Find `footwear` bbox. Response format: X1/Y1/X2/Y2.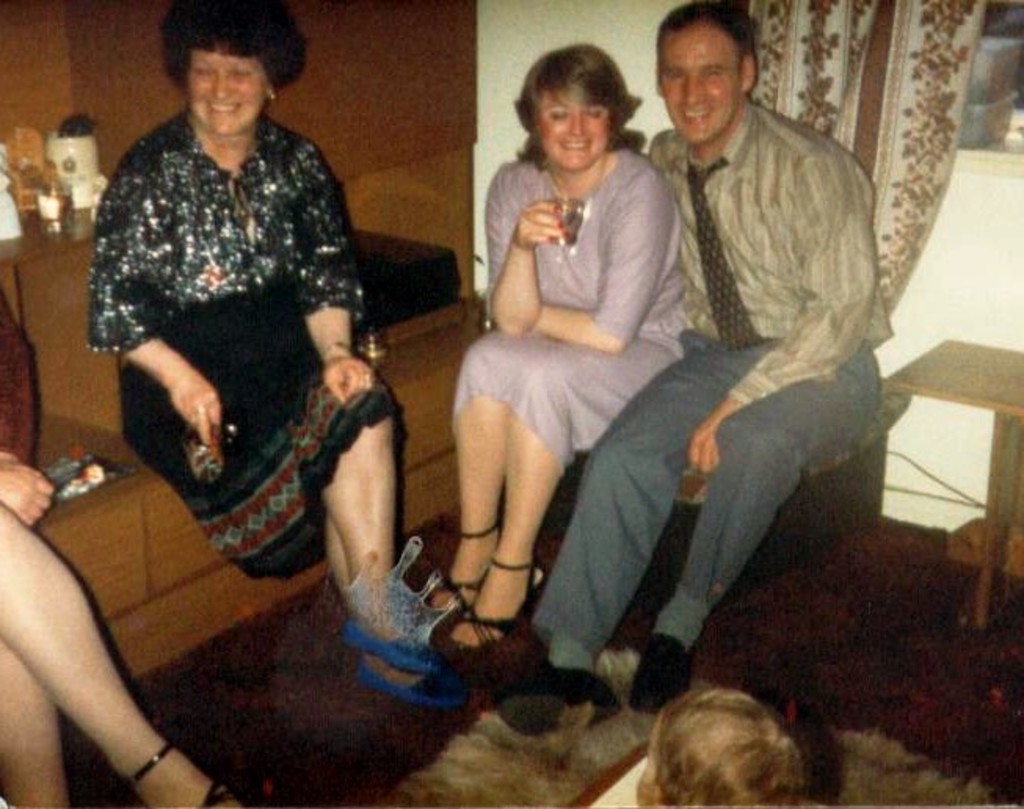
492/660/619/743.
